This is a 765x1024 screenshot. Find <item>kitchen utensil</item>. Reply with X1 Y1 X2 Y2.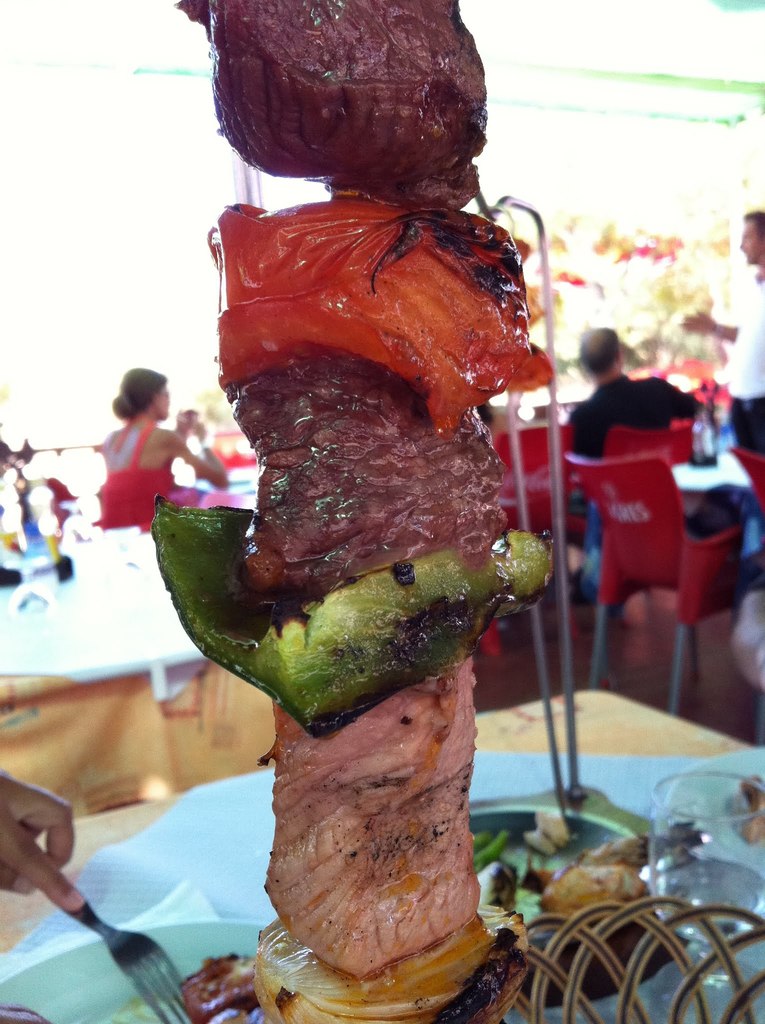
65 900 182 1023.
